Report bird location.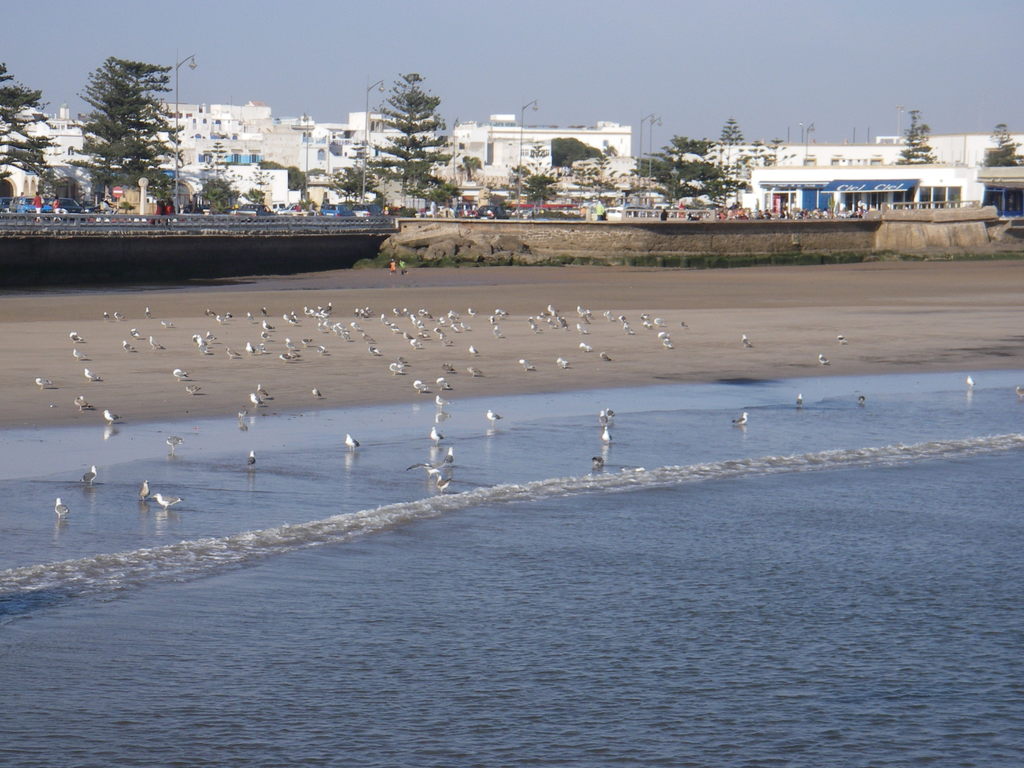
Report: (left=412, top=335, right=422, bottom=351).
